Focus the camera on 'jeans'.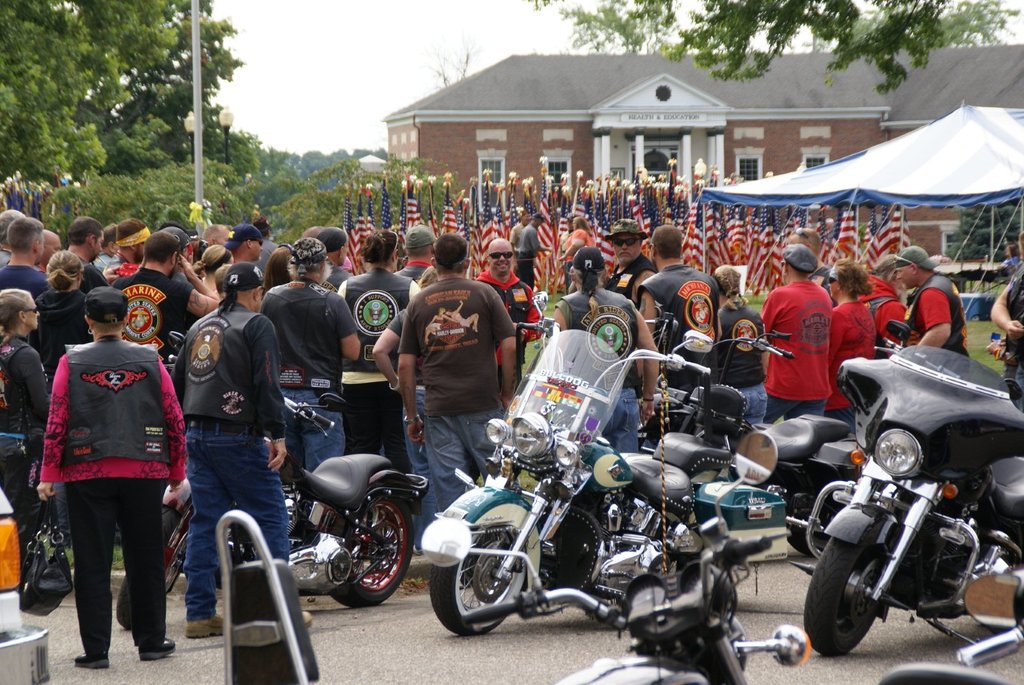
Focus region: <bbox>424, 410, 501, 588</bbox>.
